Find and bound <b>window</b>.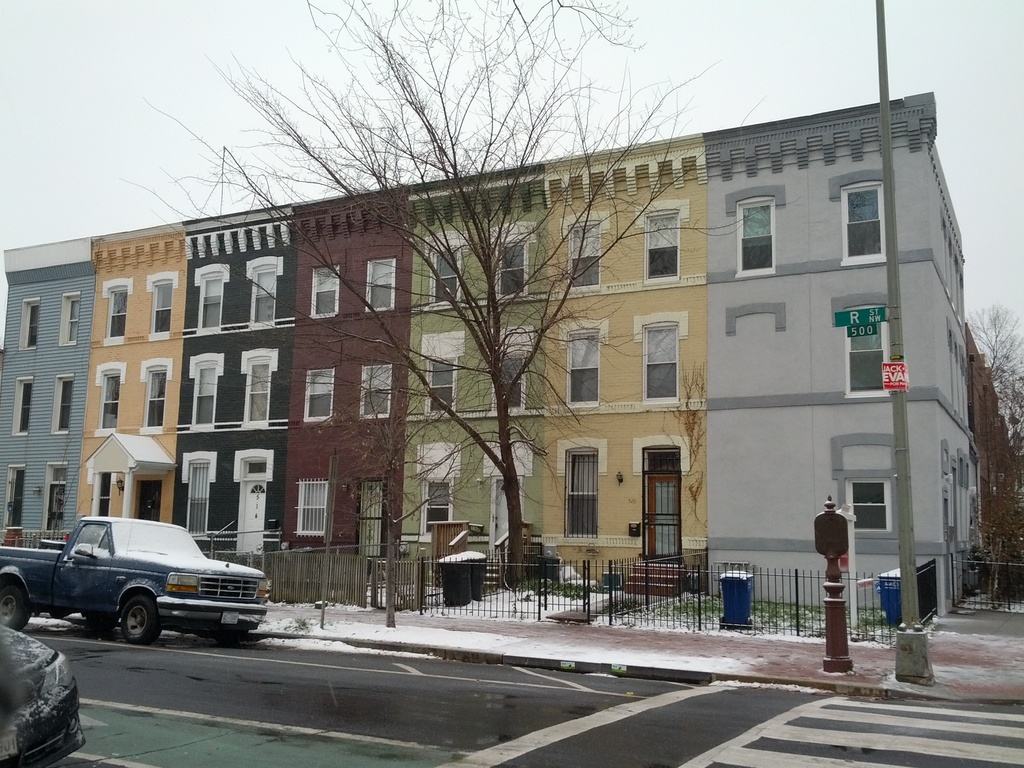
Bound: x1=196 y1=275 x2=223 y2=324.
